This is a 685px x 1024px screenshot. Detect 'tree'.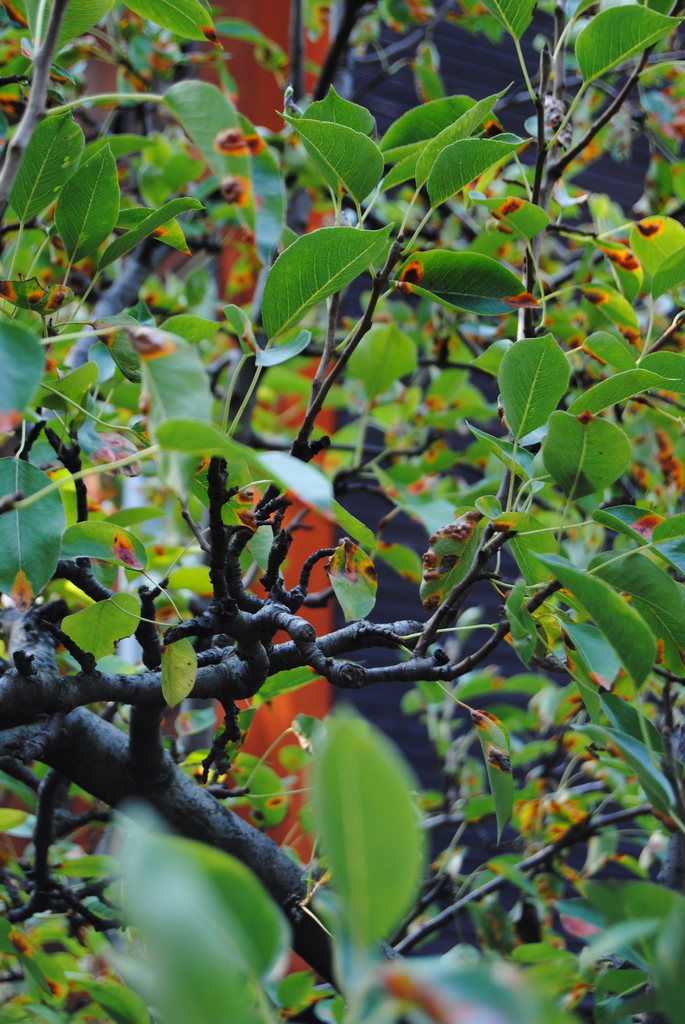
BBox(0, 24, 675, 972).
